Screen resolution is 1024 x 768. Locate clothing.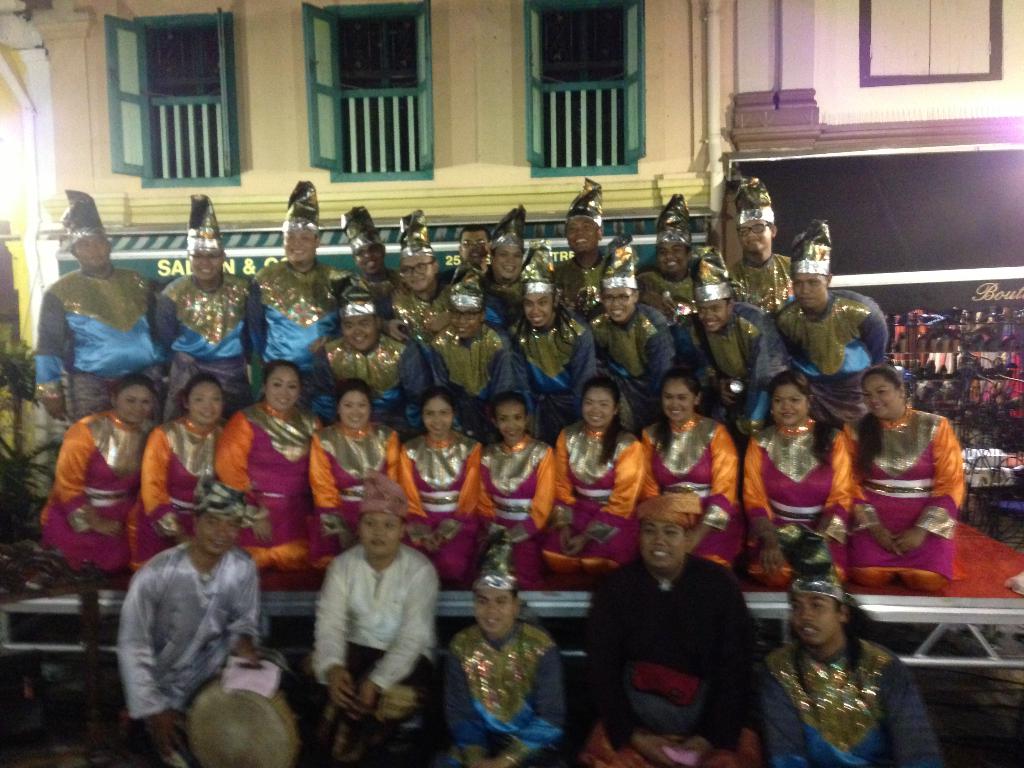
l=303, t=413, r=399, b=570.
